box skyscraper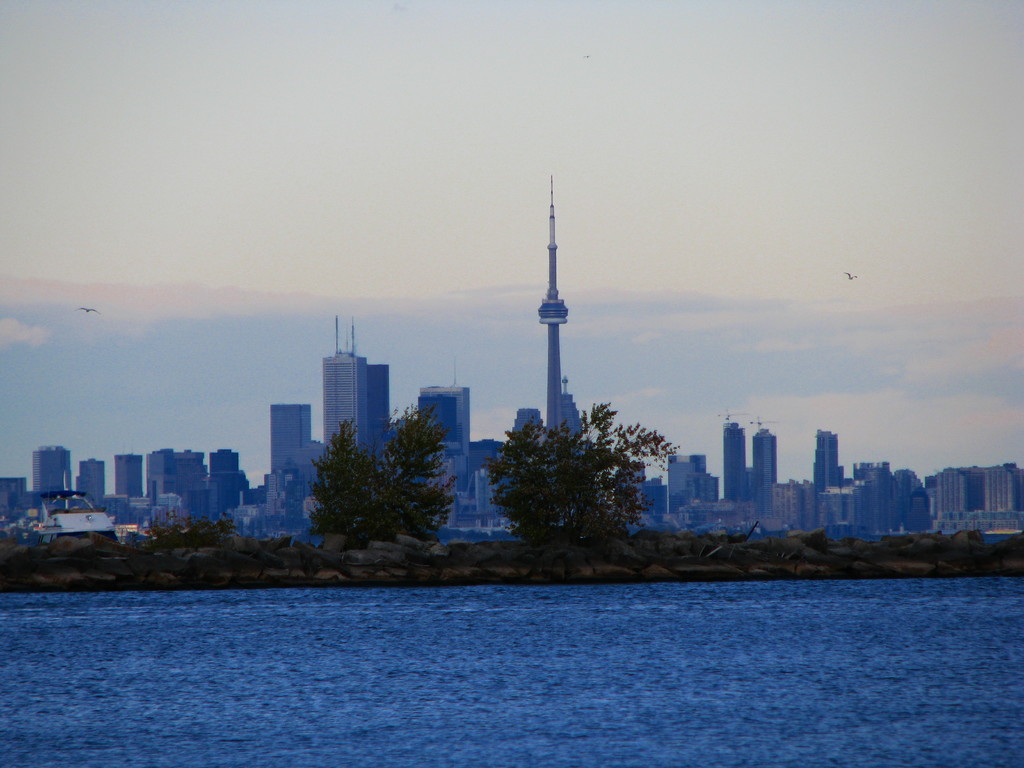
crop(322, 348, 371, 456)
